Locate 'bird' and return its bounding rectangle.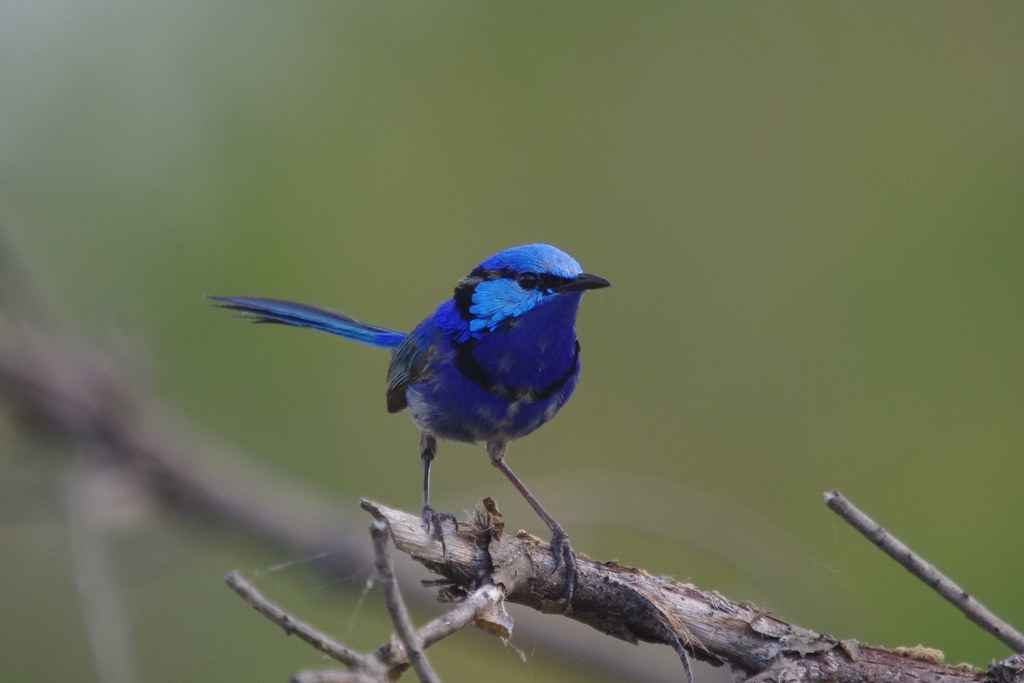
crop(195, 251, 636, 526).
